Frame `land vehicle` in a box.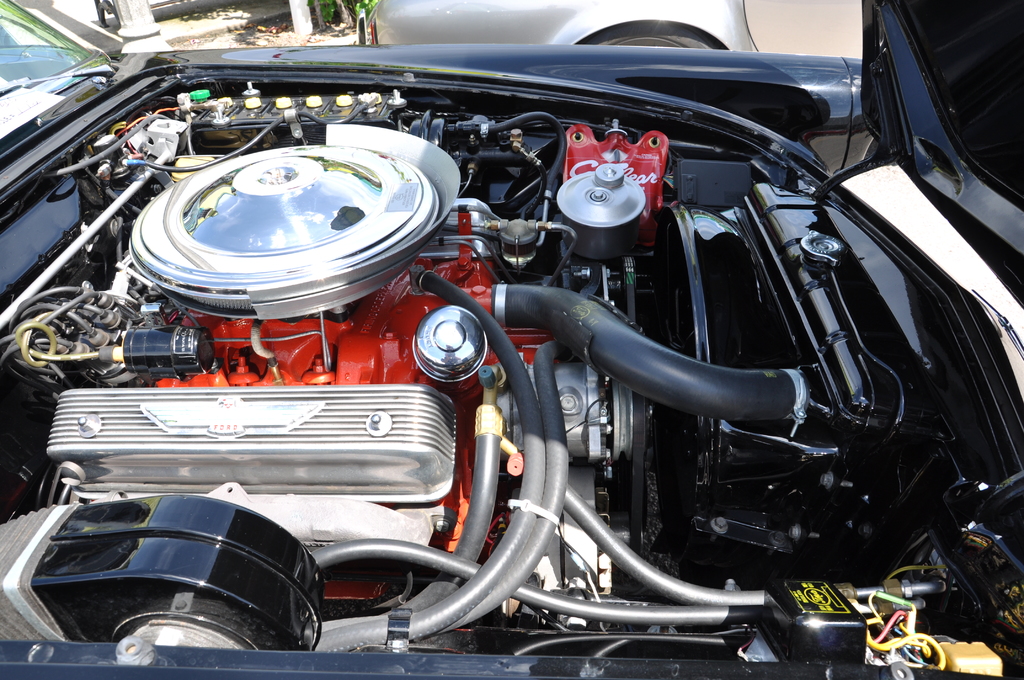
pyautogui.locateOnScreen(65, 109, 1023, 679).
